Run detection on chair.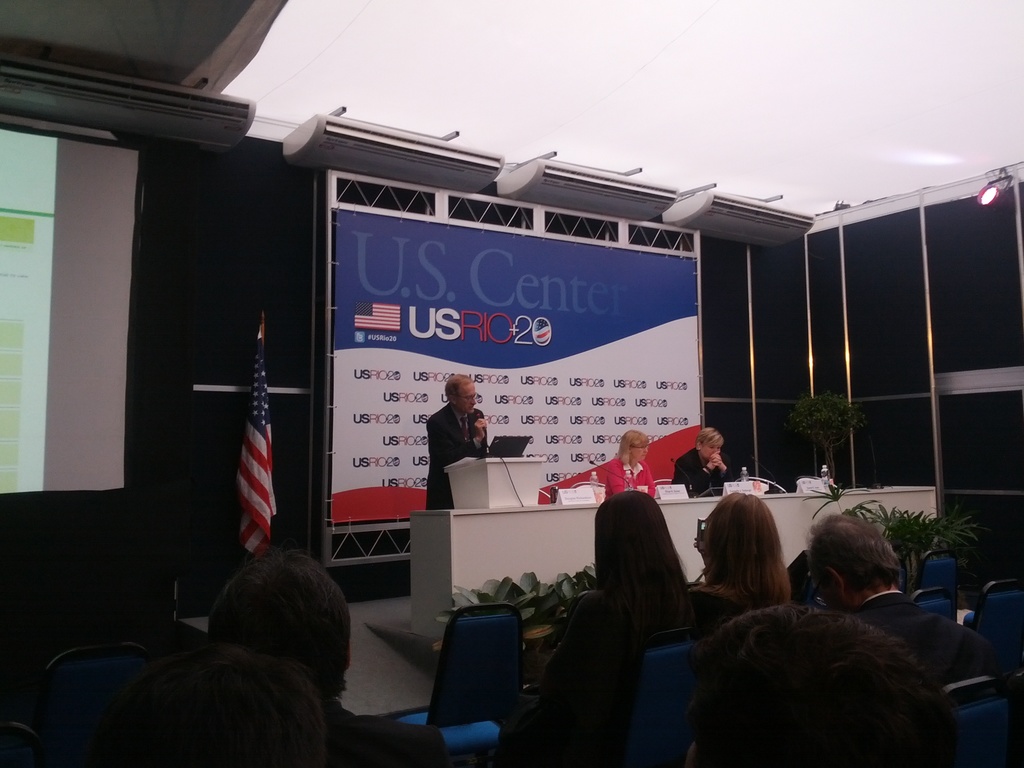
Result: l=908, t=586, r=948, b=630.
